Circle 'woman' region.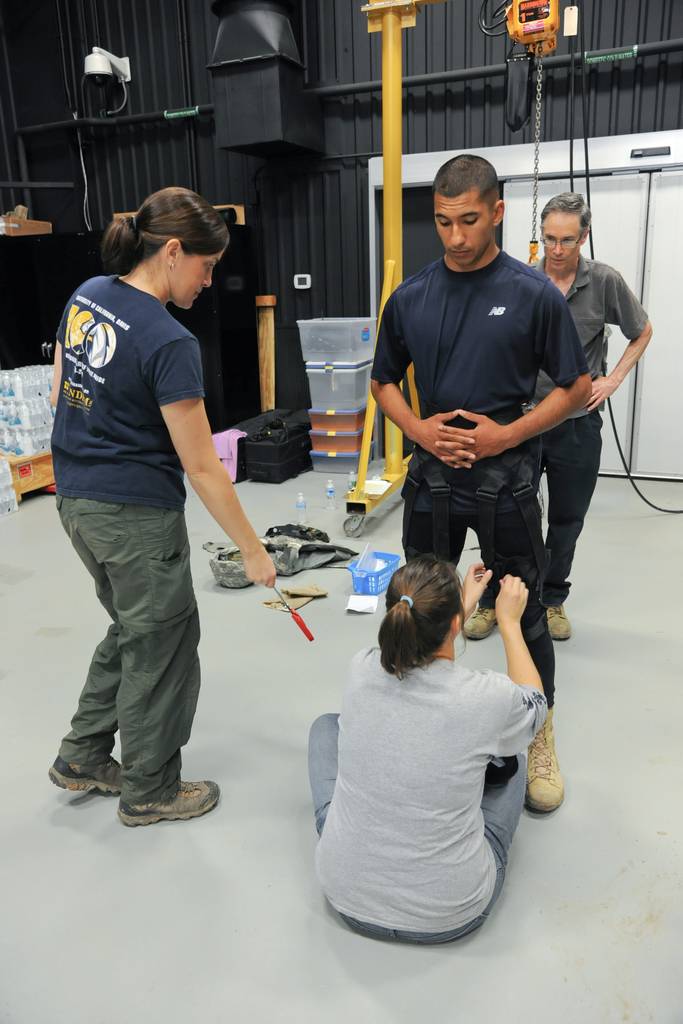
Region: box(44, 184, 285, 837).
